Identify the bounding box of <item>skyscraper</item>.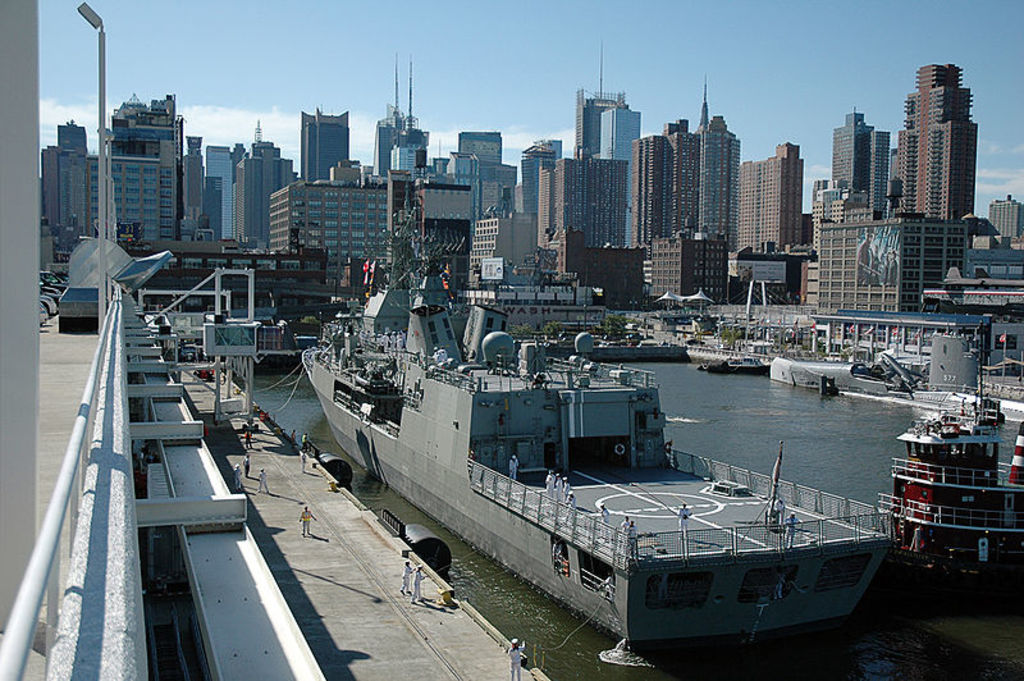
[left=237, top=124, right=291, bottom=255].
